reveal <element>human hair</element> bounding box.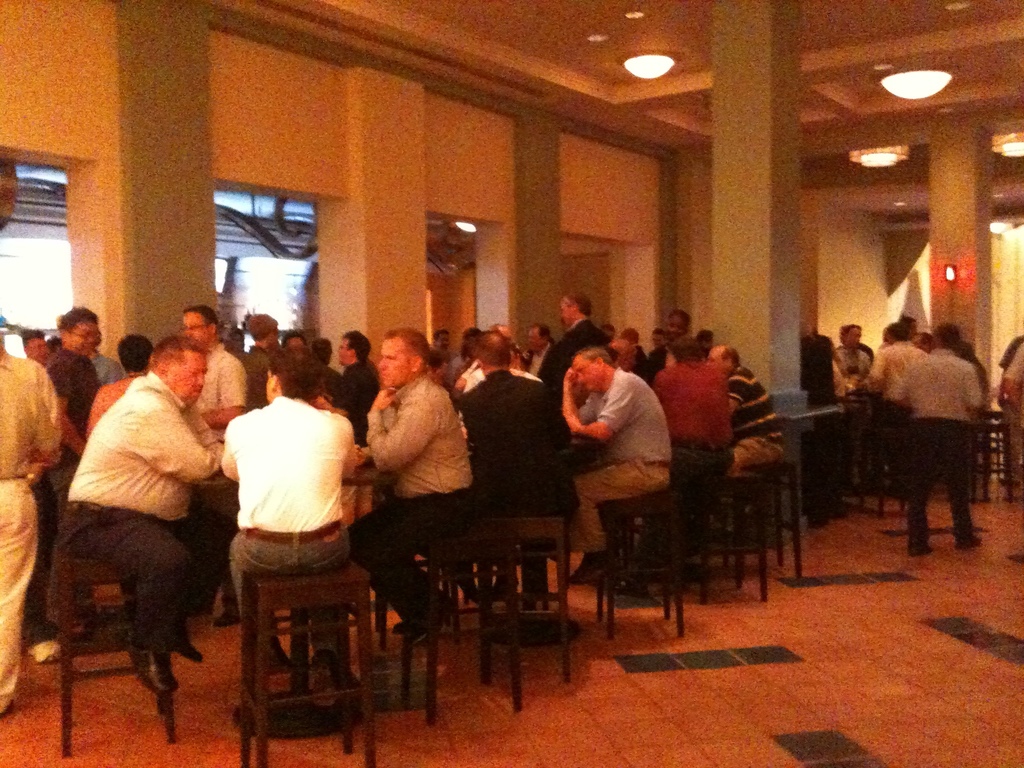
Revealed: <bbox>280, 330, 304, 344</bbox>.
